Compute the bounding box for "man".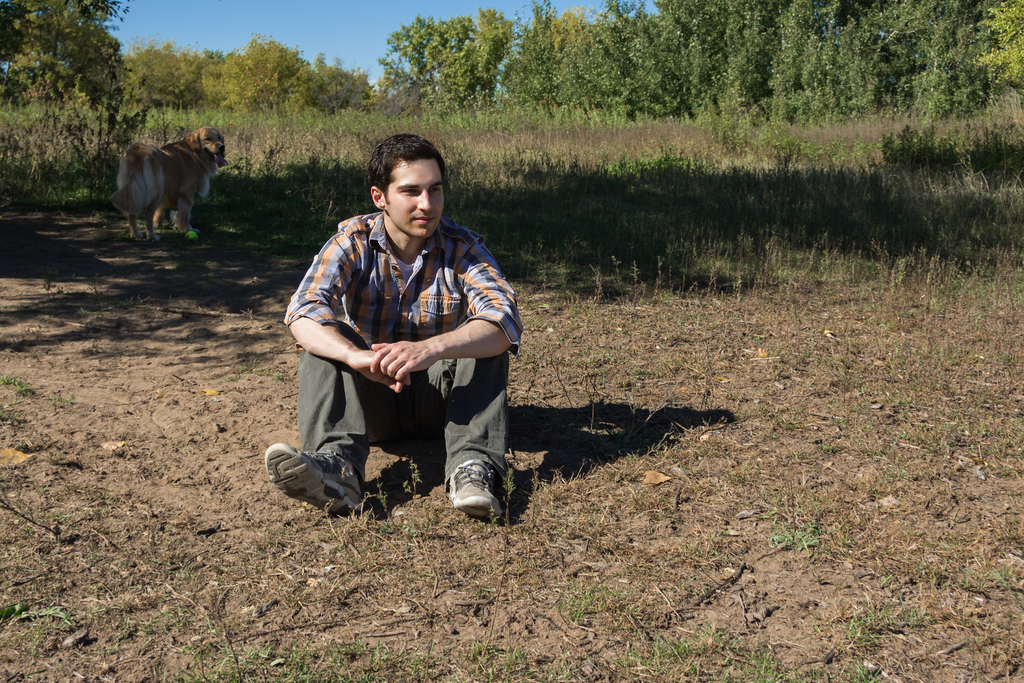
bbox(279, 130, 523, 522).
